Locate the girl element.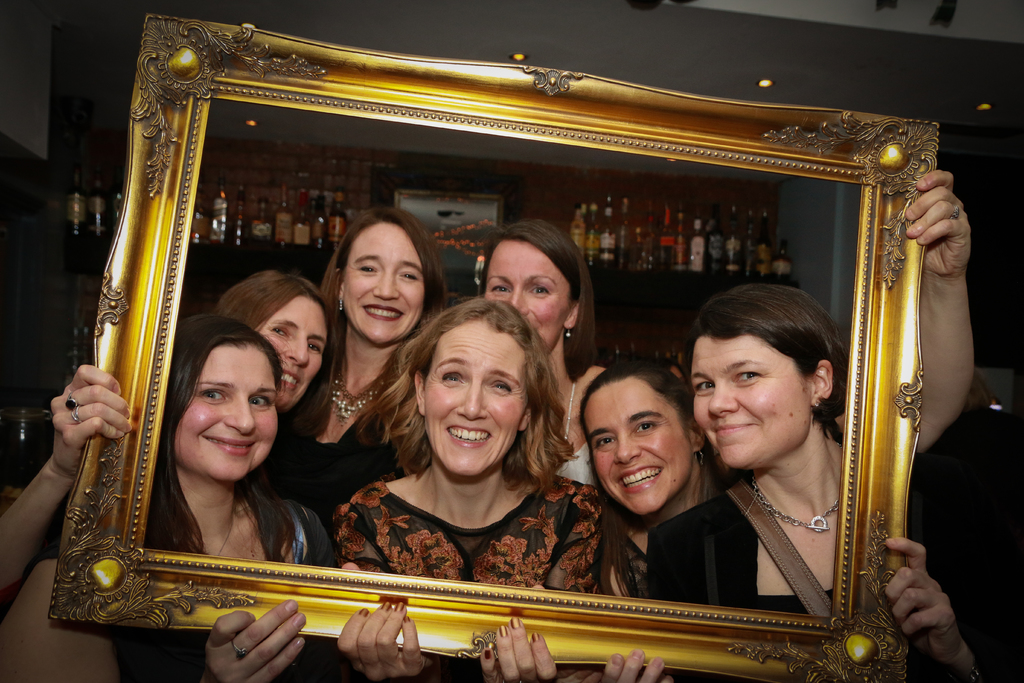
Element bbox: (473, 225, 609, 481).
